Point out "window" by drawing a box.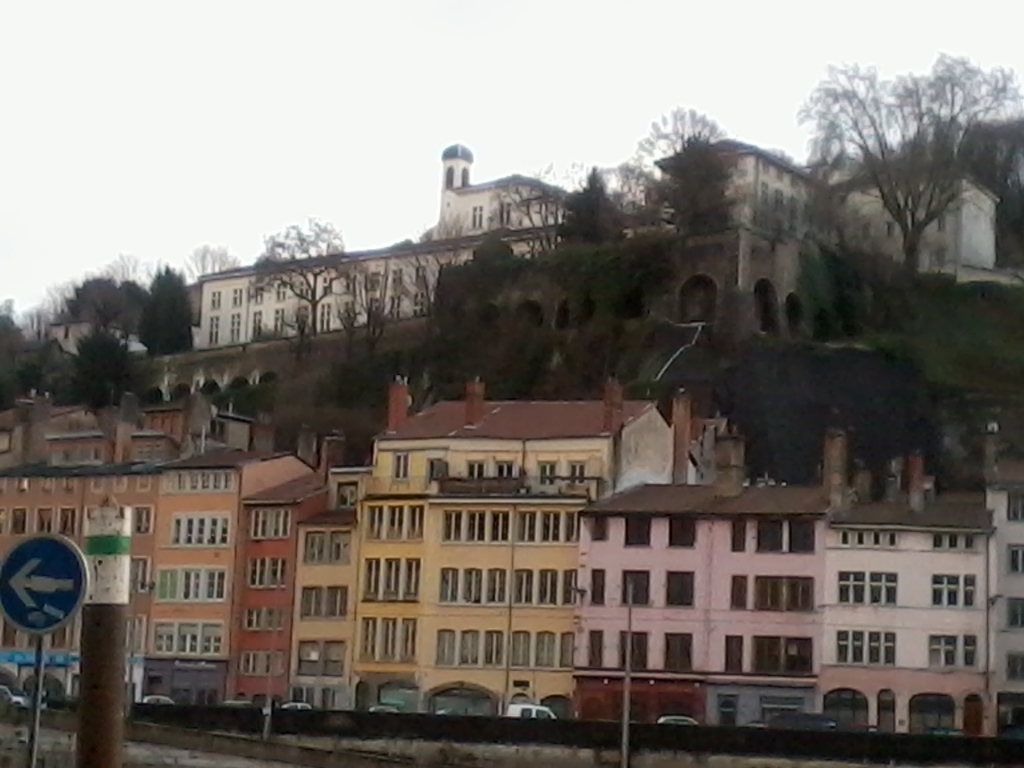
detection(724, 634, 747, 676).
